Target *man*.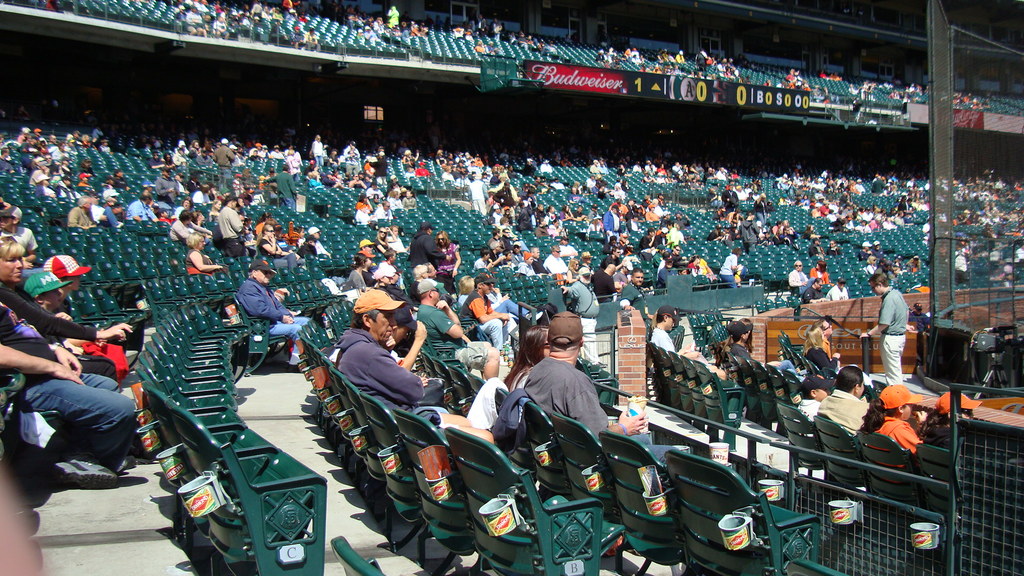
Target region: locate(45, 156, 58, 173).
